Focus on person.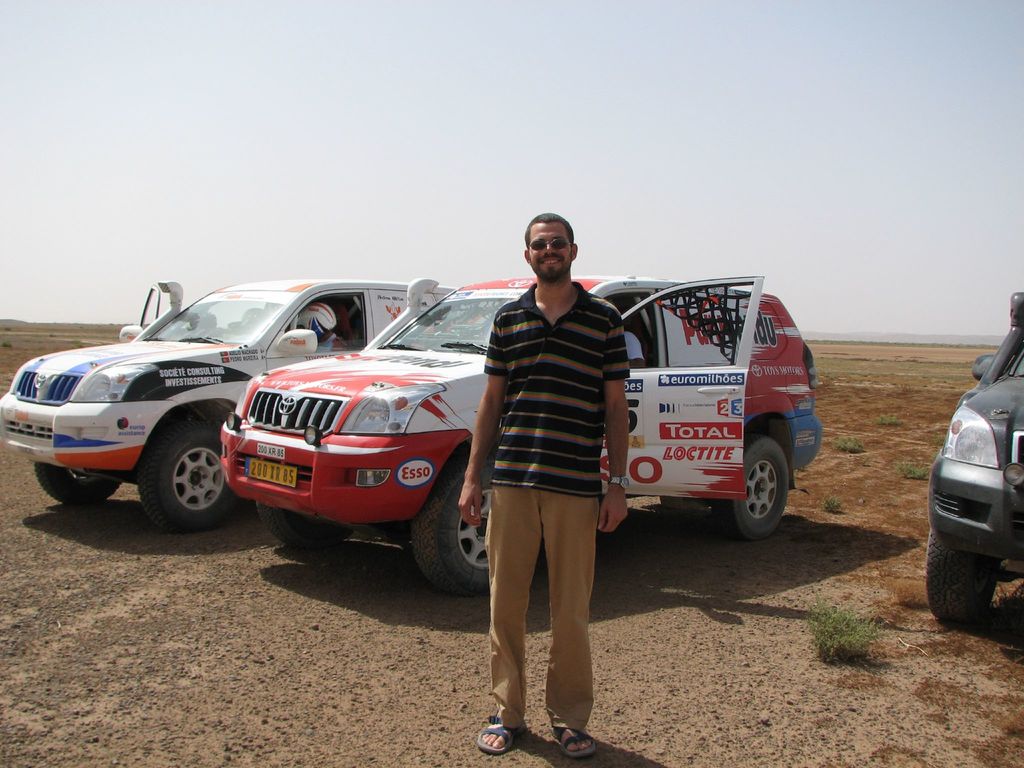
Focused at pyautogui.locateOnScreen(623, 331, 643, 369).
